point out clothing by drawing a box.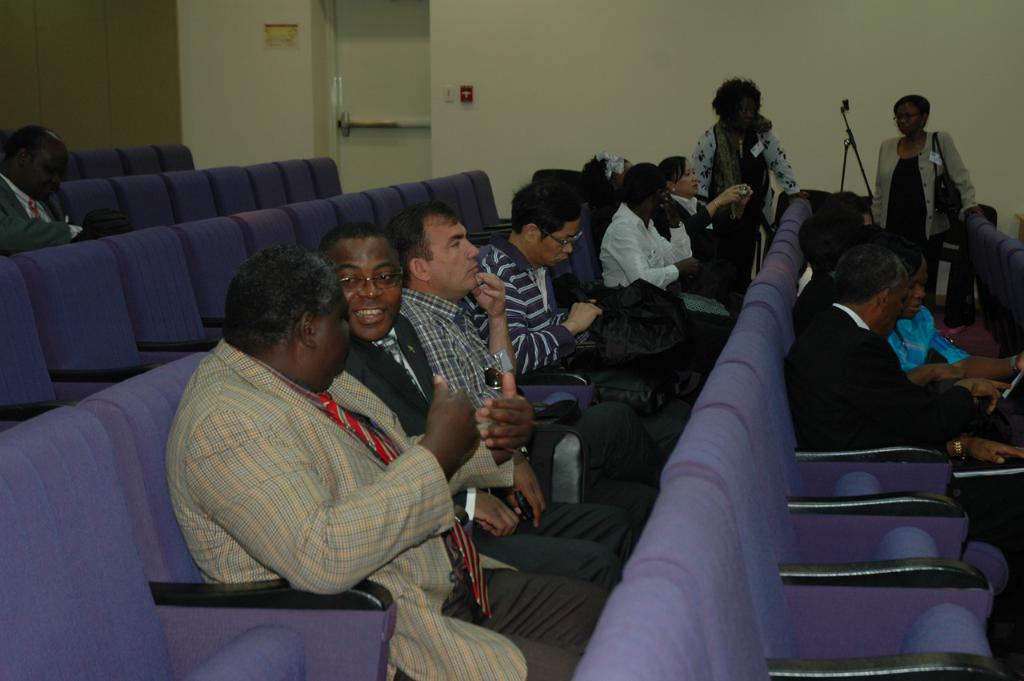
crop(866, 128, 982, 254).
